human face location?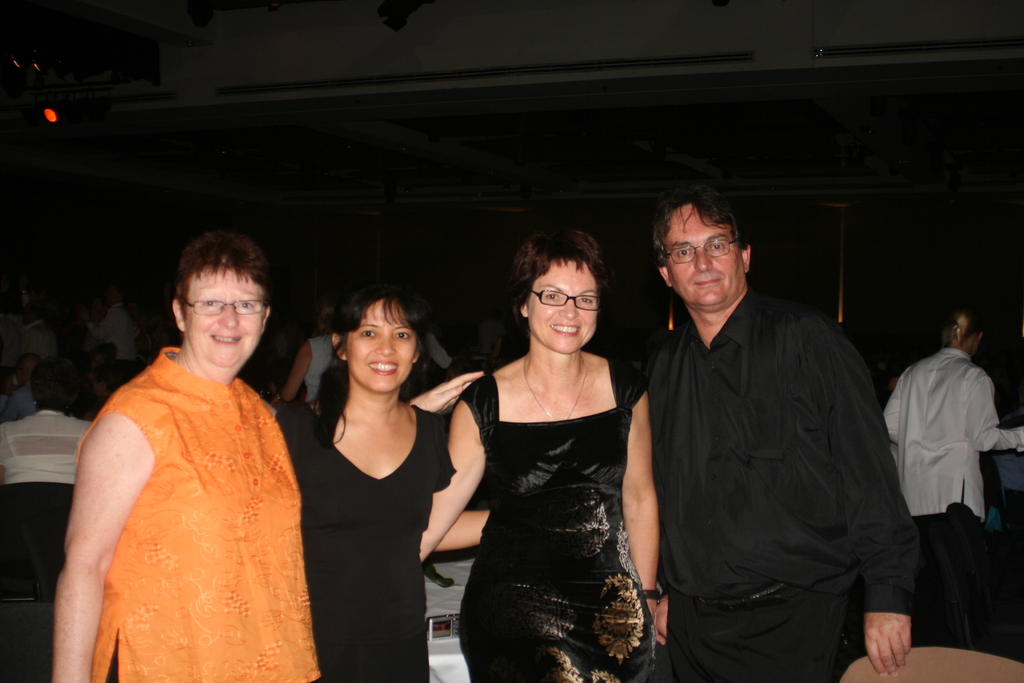
{"left": 346, "top": 293, "right": 415, "bottom": 395}
